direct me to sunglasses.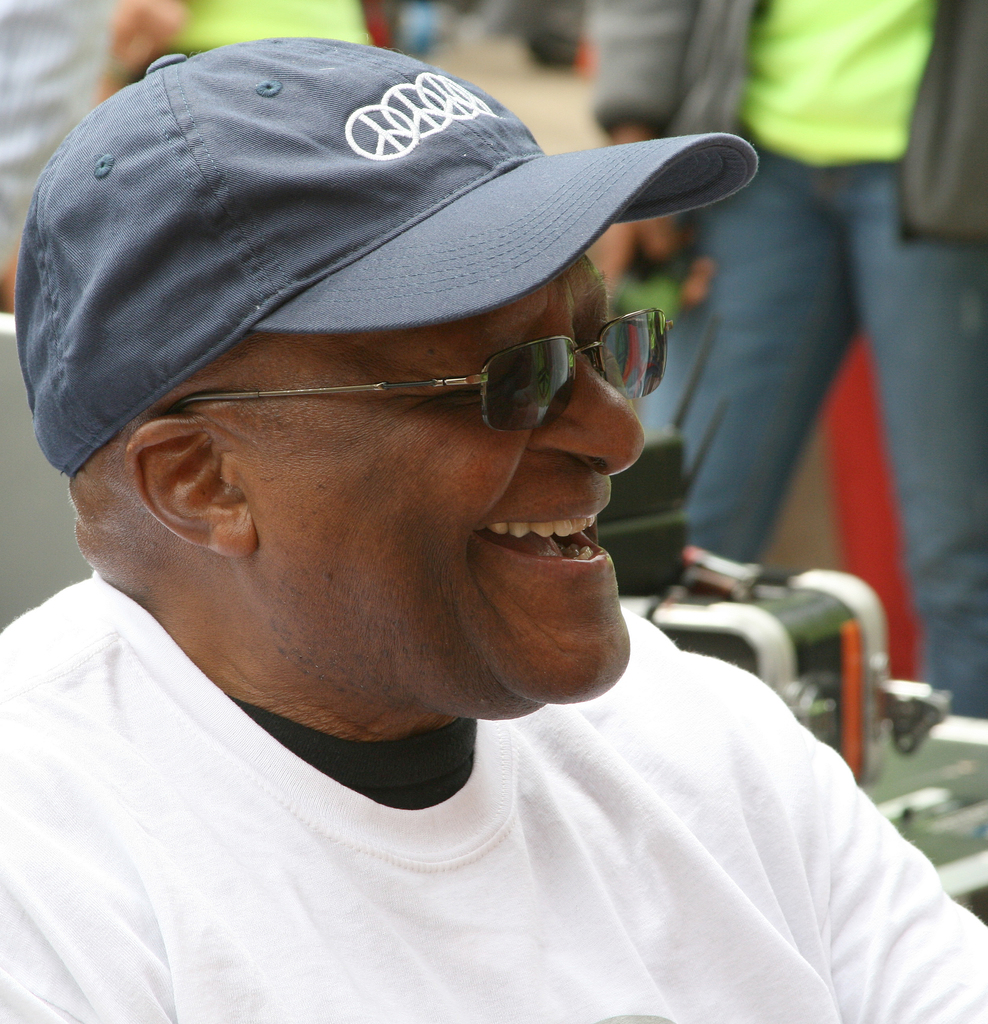
Direction: region(170, 308, 690, 437).
